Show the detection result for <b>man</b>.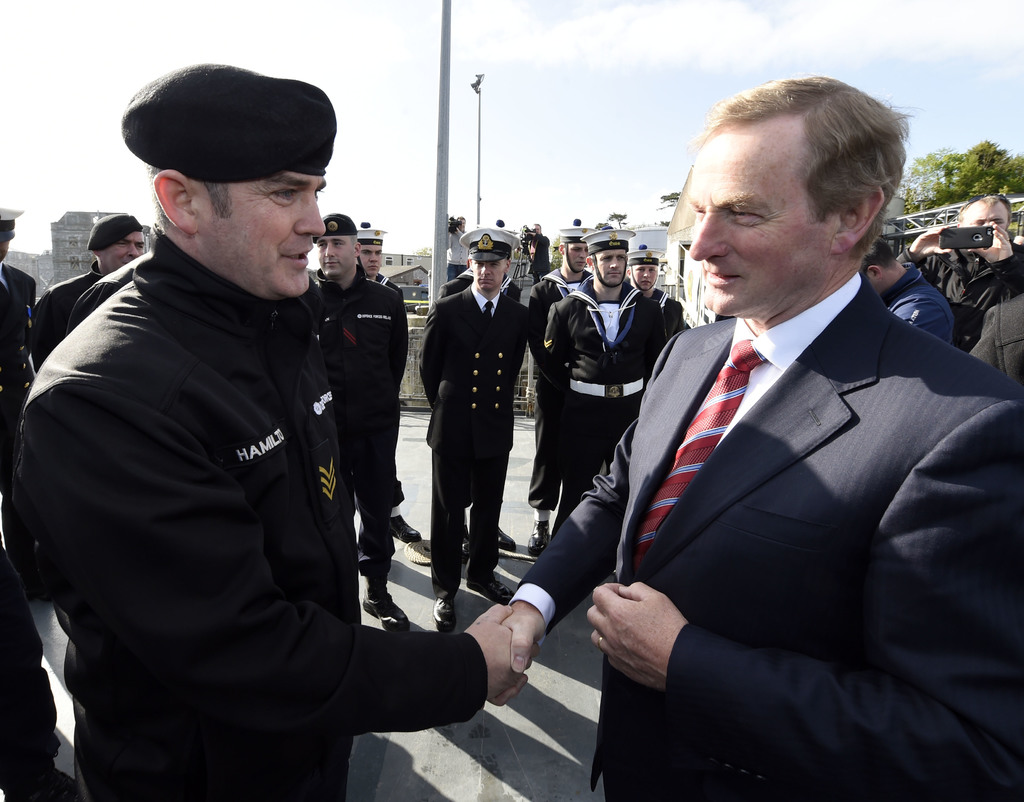
(x1=542, y1=220, x2=664, y2=500).
